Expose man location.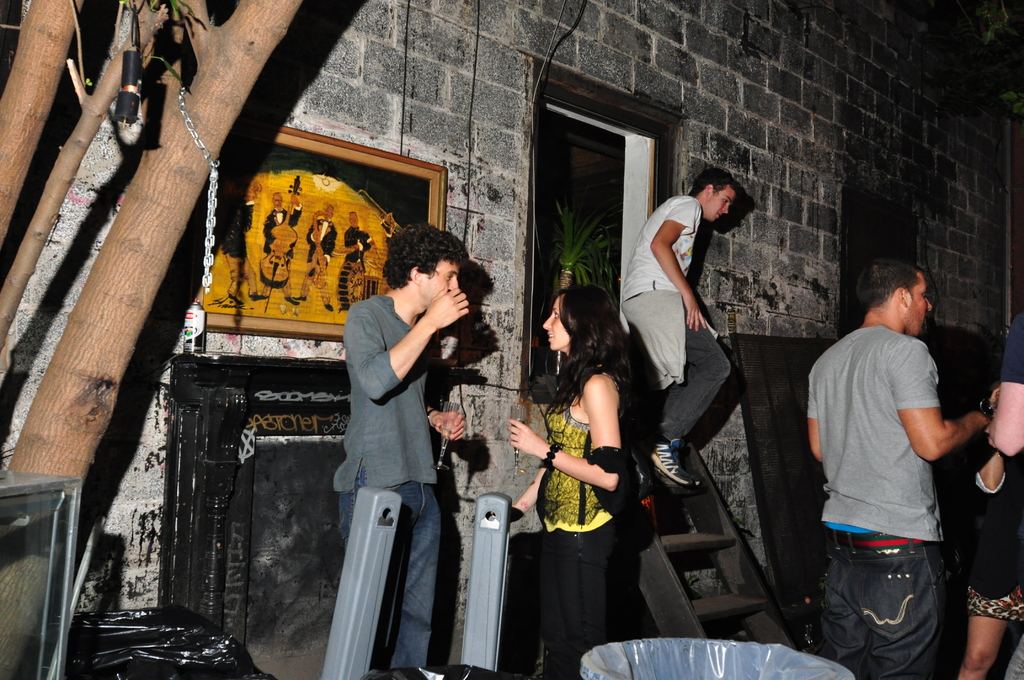
Exposed at 617, 166, 746, 487.
